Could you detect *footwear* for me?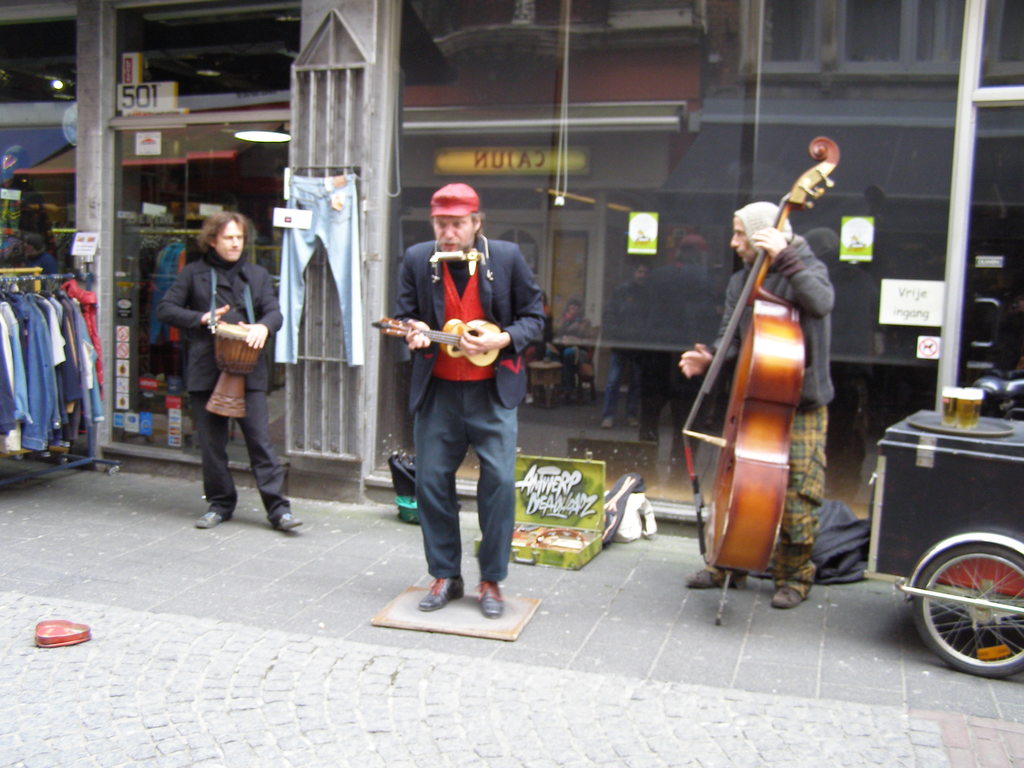
Detection result: <region>416, 577, 463, 611</region>.
